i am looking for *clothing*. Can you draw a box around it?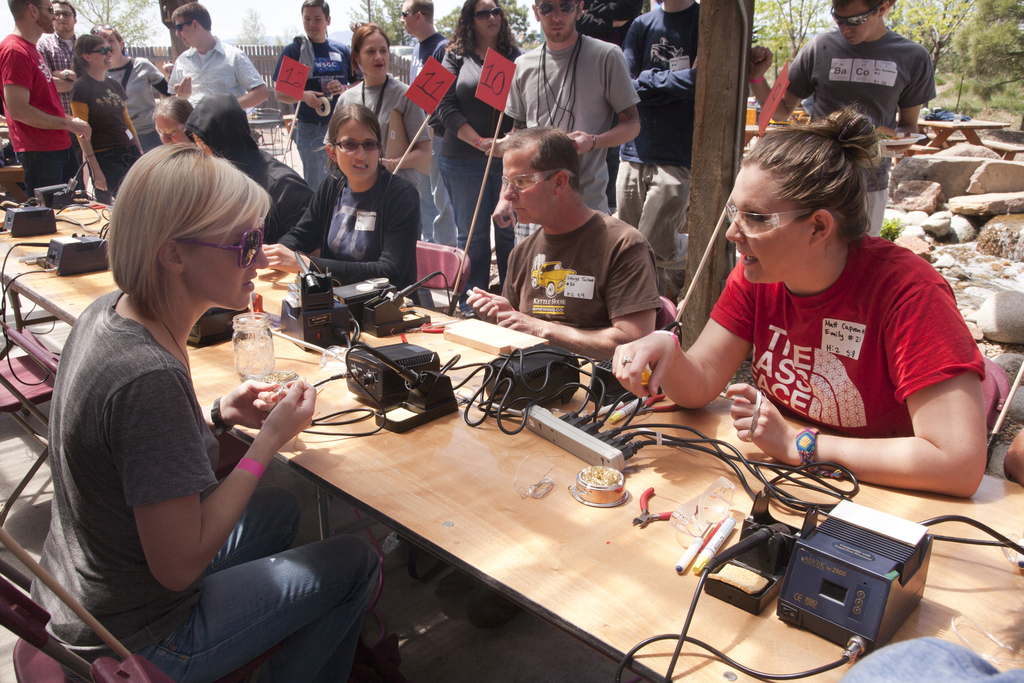
Sure, the bounding box is 281, 165, 424, 308.
